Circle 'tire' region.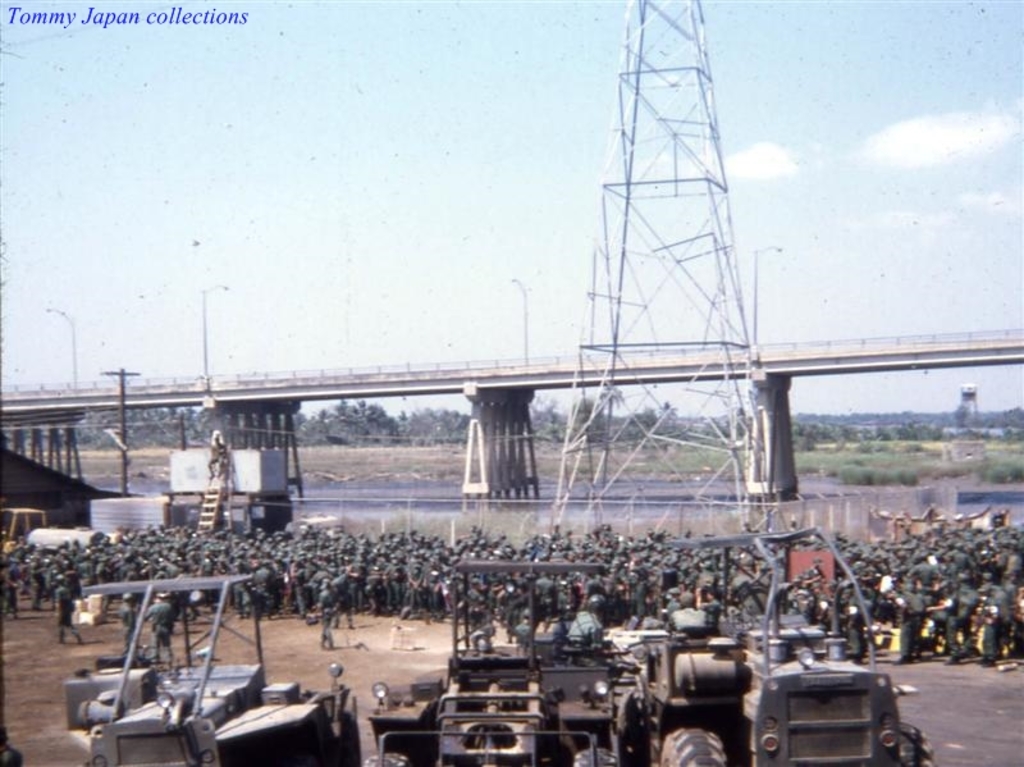
Region: Rect(895, 722, 937, 766).
